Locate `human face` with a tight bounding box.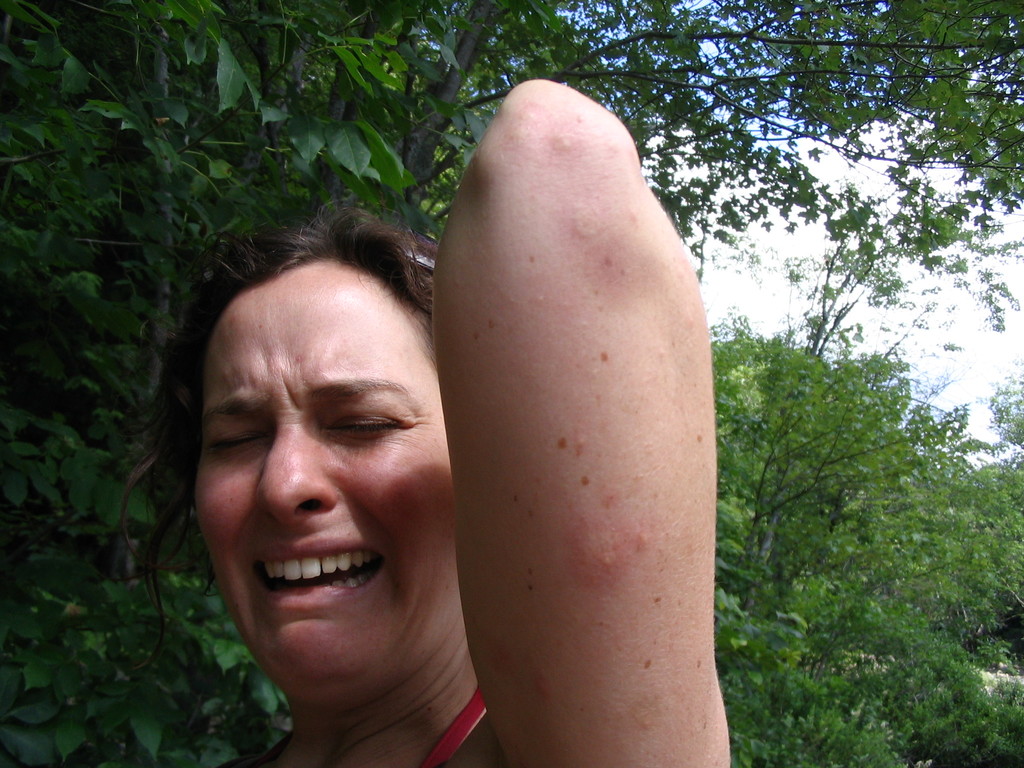
190:282:458:686.
